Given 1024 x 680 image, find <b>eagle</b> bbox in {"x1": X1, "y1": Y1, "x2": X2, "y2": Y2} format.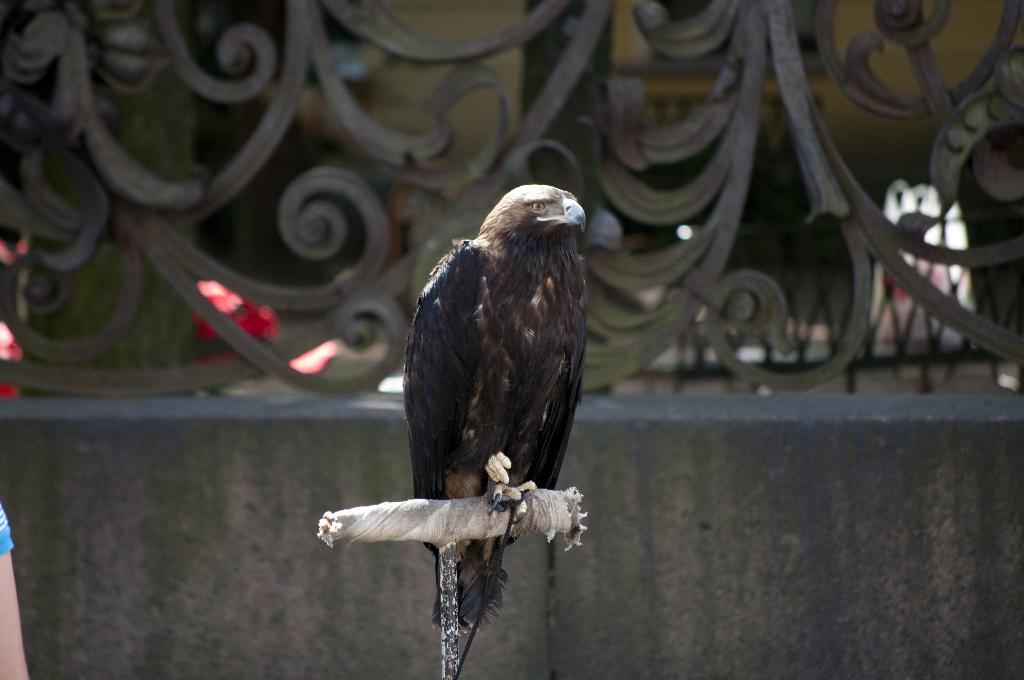
{"x1": 403, "y1": 175, "x2": 575, "y2": 676}.
